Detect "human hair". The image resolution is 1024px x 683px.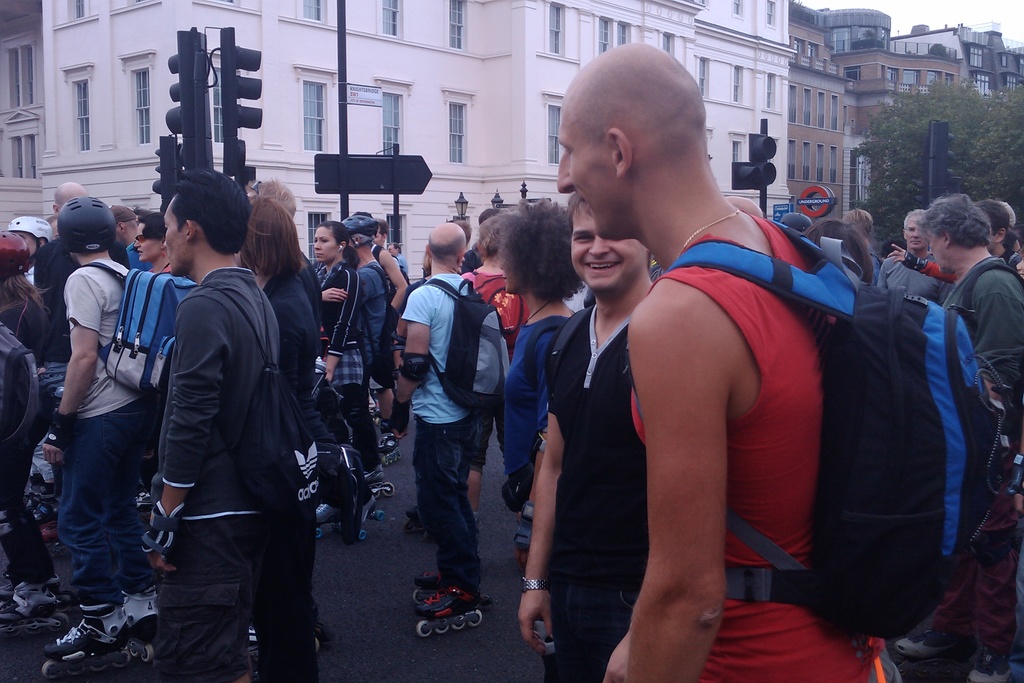
[x1=372, y1=217, x2=388, y2=245].
